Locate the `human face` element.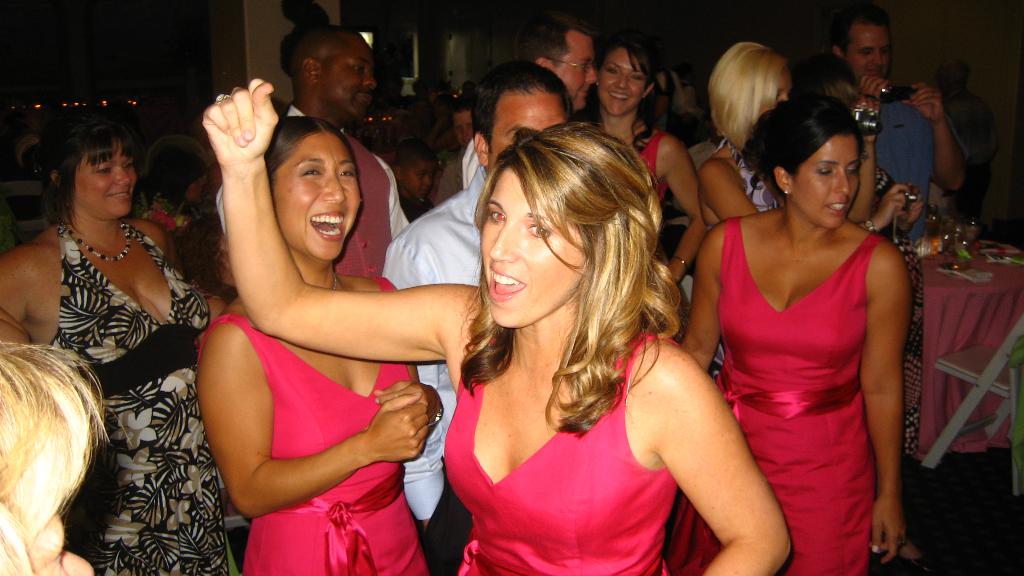
Element bbox: pyautogui.locateOnScreen(596, 49, 648, 115).
